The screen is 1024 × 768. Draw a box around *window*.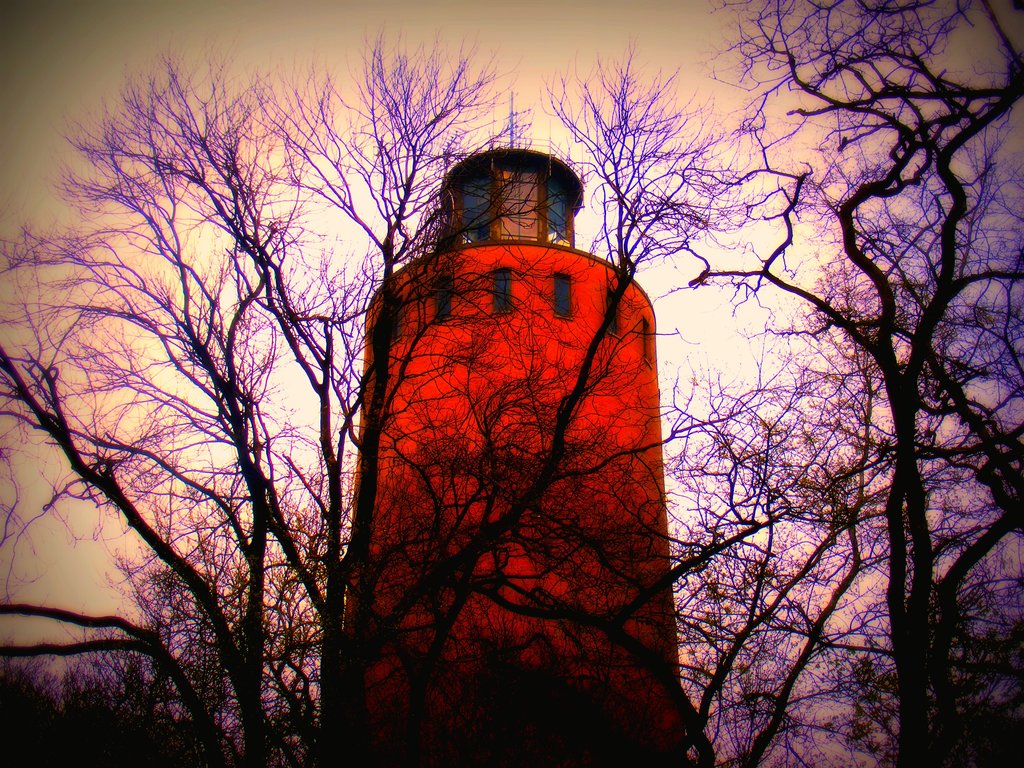
499,275,518,310.
